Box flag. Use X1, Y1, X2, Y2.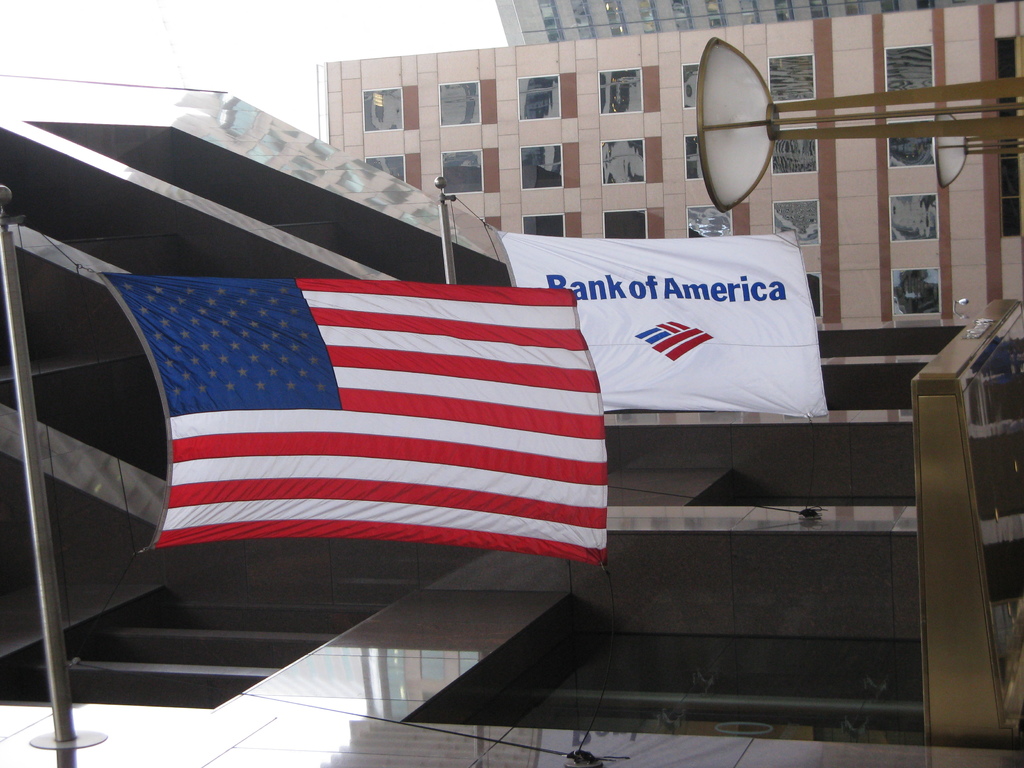
99, 269, 610, 566.
